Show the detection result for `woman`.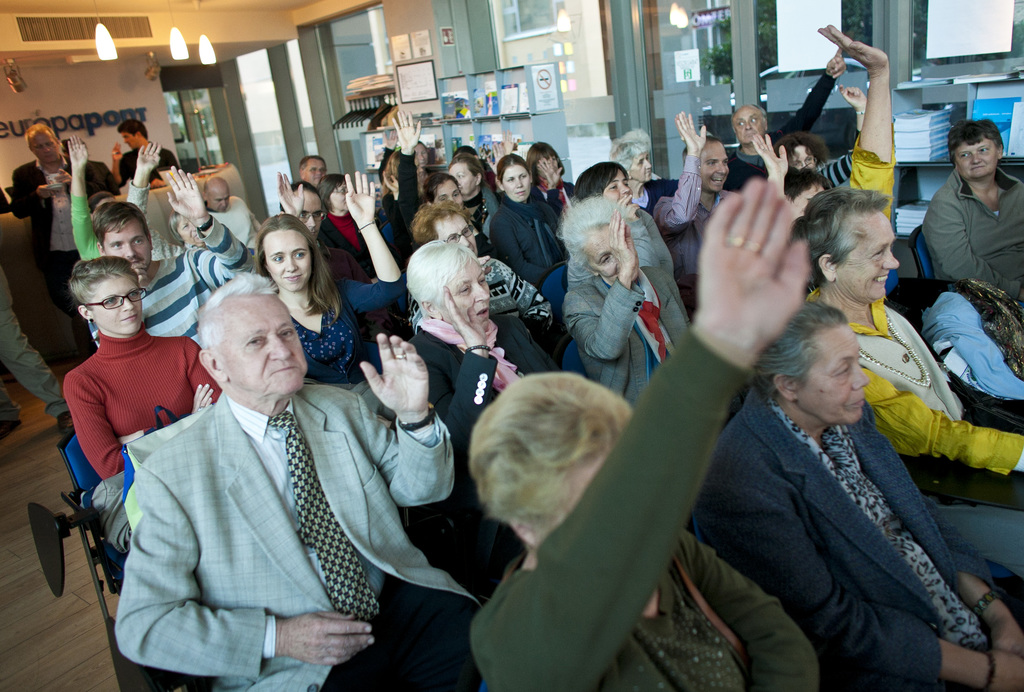
(left=695, top=238, right=995, bottom=677).
